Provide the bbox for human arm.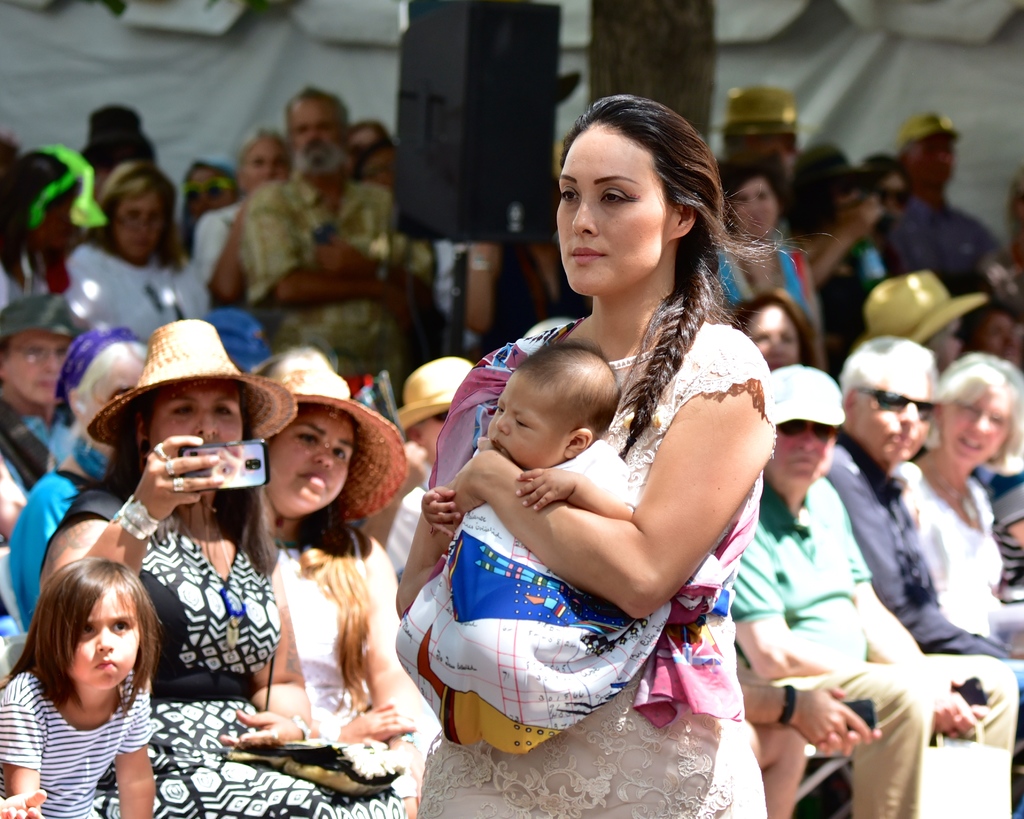
box(198, 198, 246, 304).
